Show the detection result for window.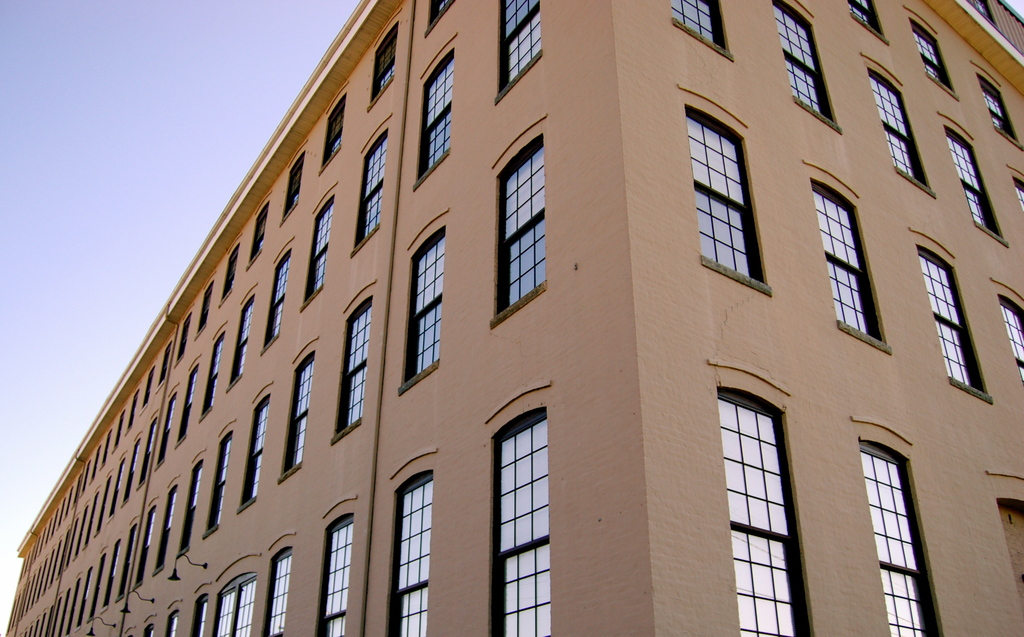
x1=158, y1=397, x2=179, y2=466.
